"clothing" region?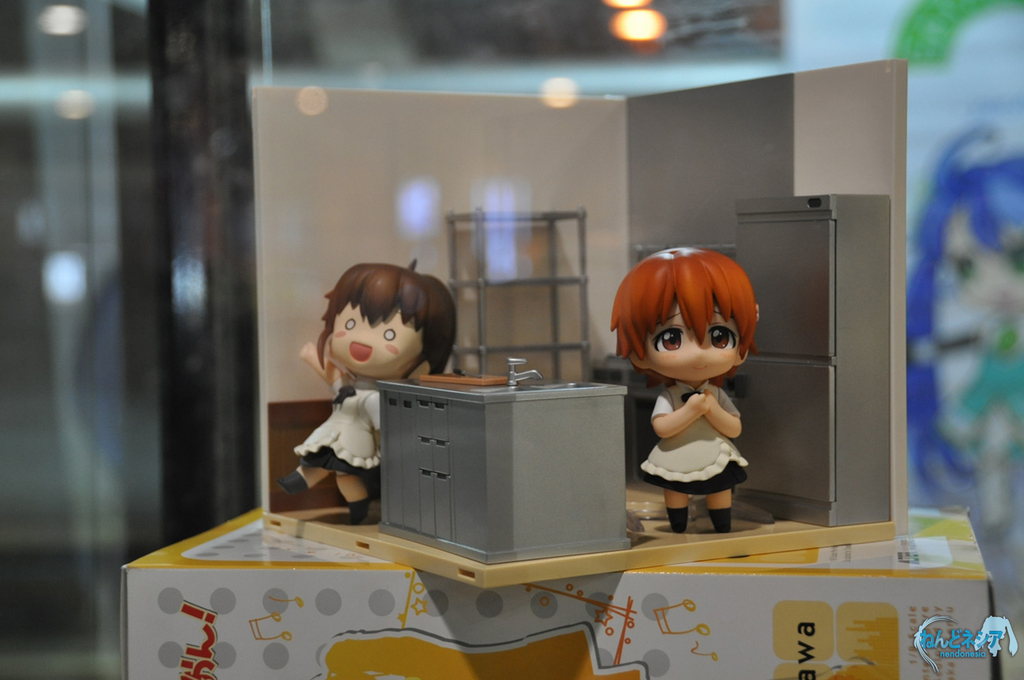
637 378 746 496
